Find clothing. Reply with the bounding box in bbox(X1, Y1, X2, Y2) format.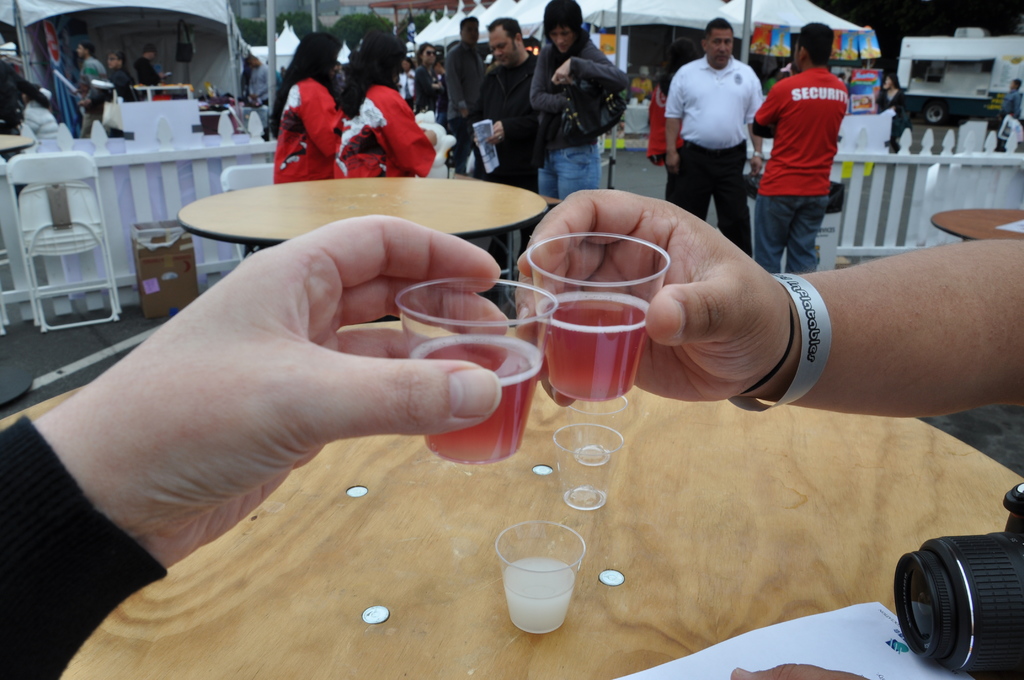
bbox(671, 55, 758, 271).
